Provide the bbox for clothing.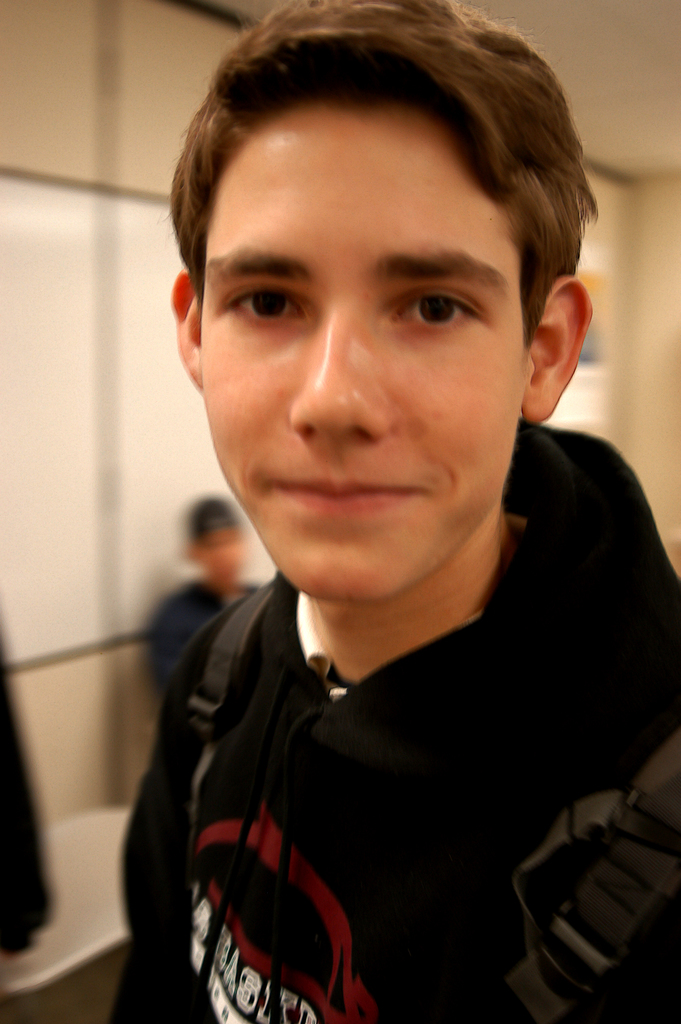
x1=147 y1=585 x2=267 y2=705.
